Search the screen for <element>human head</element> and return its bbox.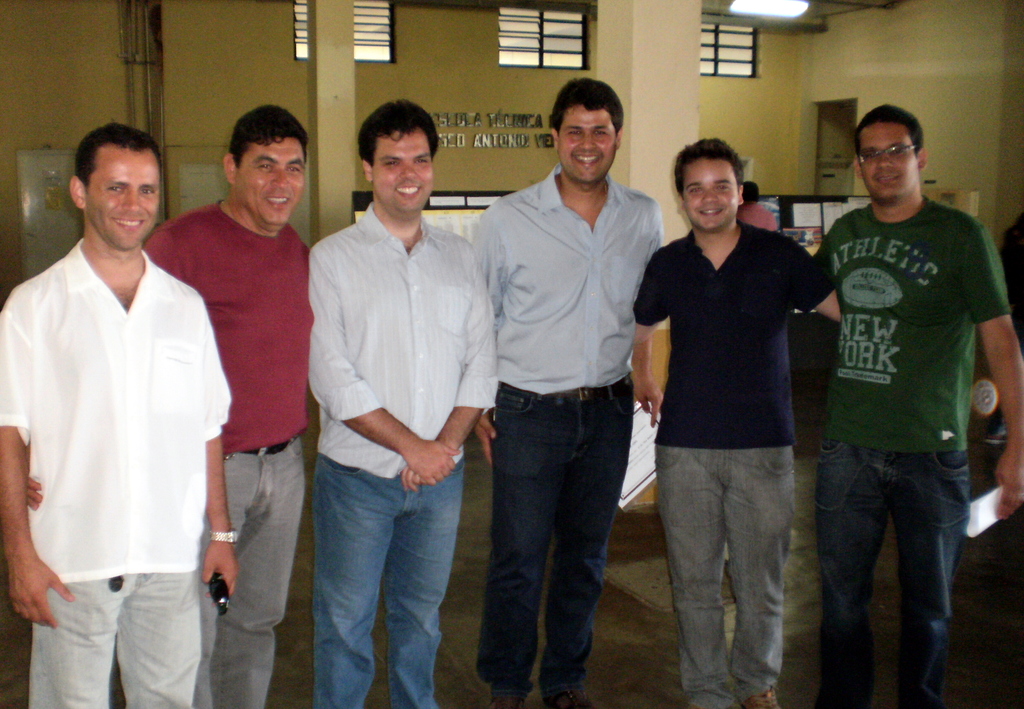
Found: [x1=222, y1=102, x2=311, y2=236].
